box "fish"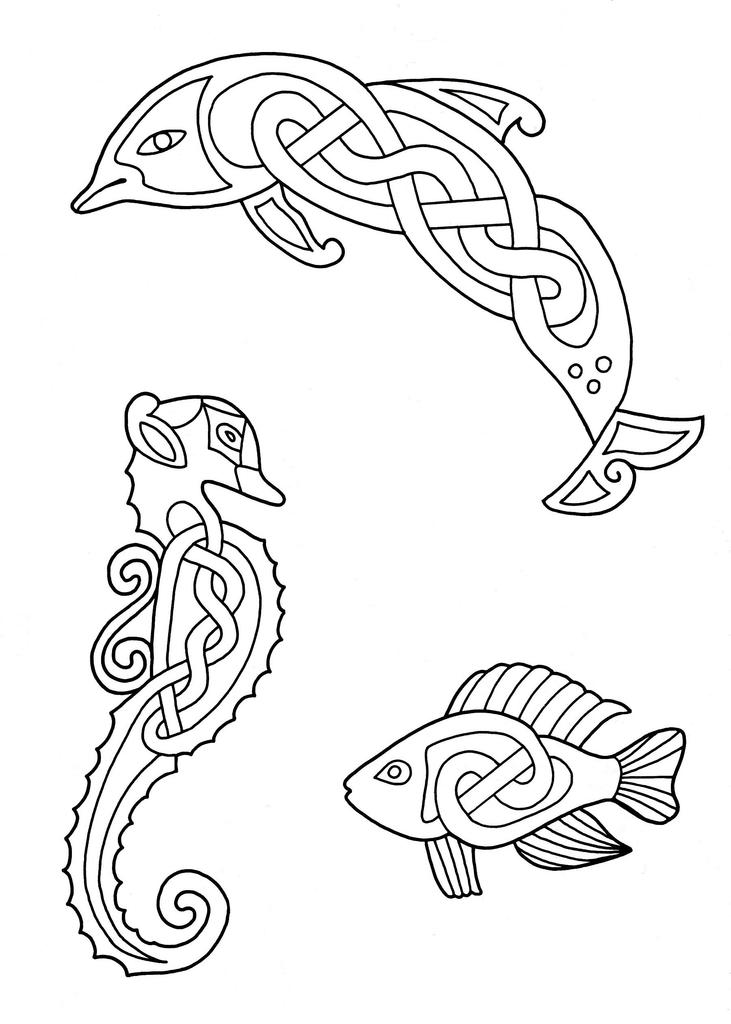
(338, 666, 687, 906)
